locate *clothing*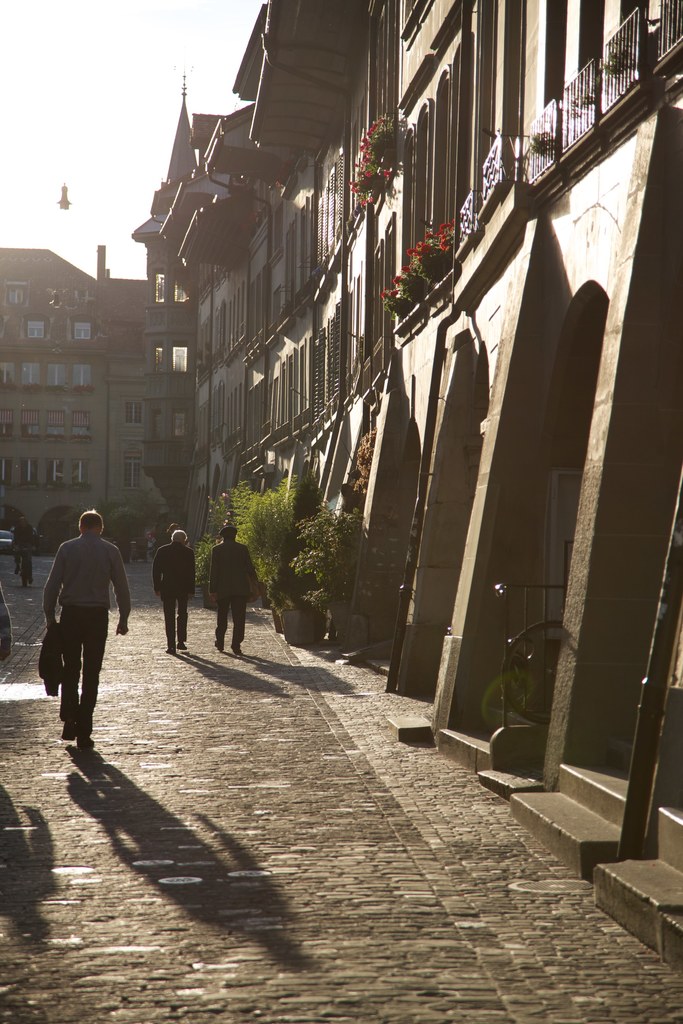
pyautogui.locateOnScreen(43, 524, 130, 737)
